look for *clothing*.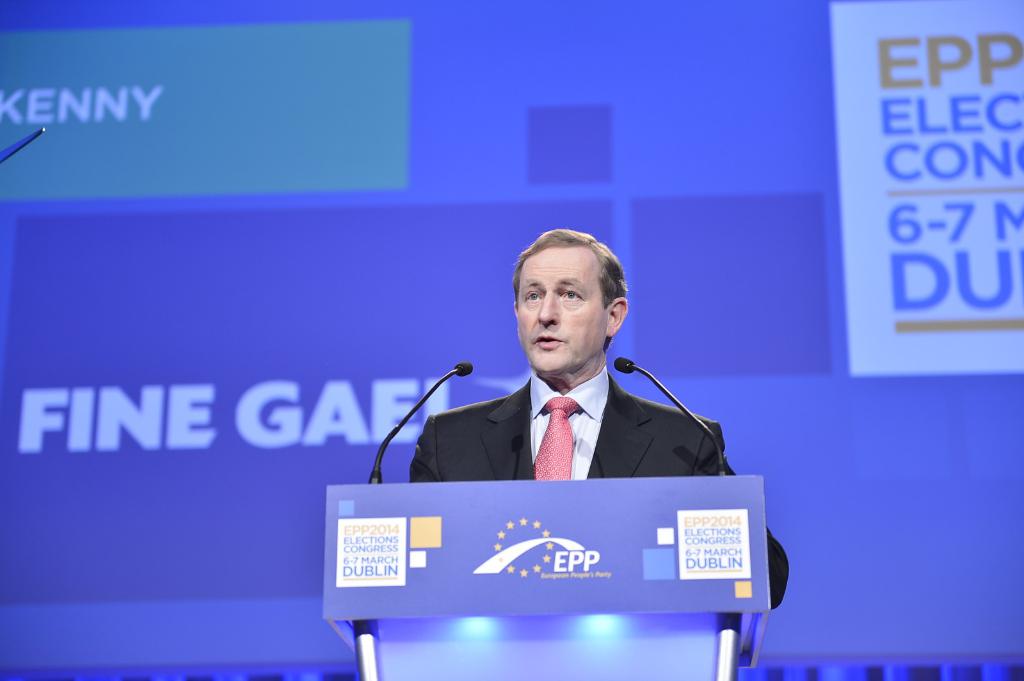
Found: bbox(404, 376, 789, 614).
